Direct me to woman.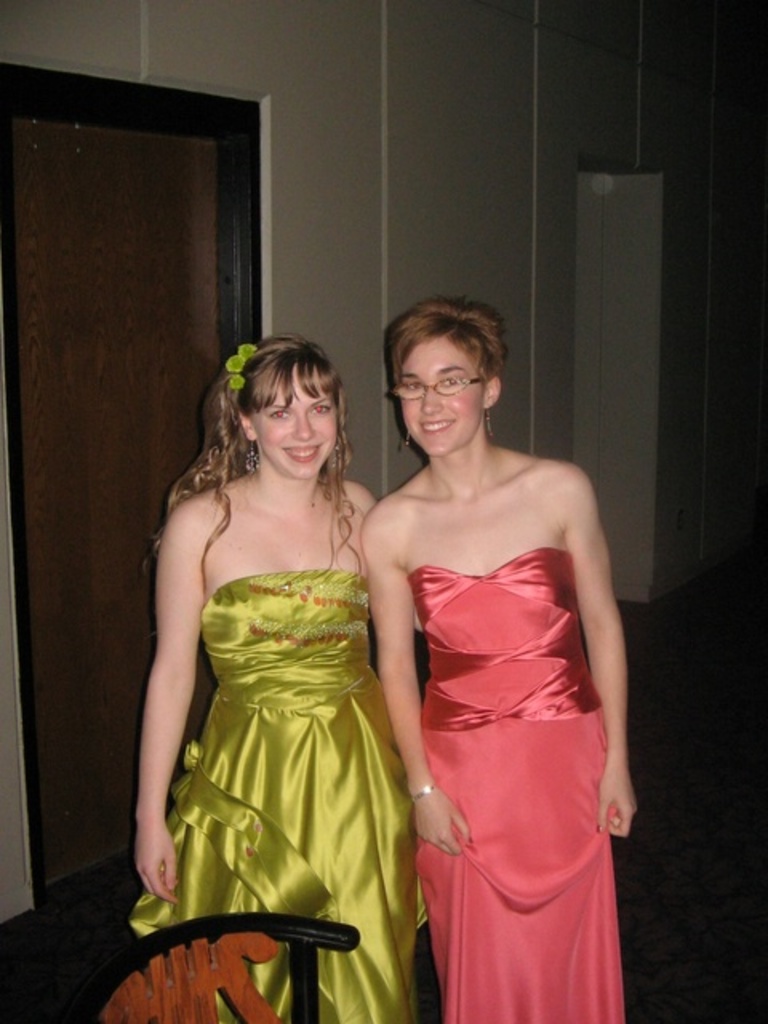
Direction: bbox=[371, 294, 637, 1022].
